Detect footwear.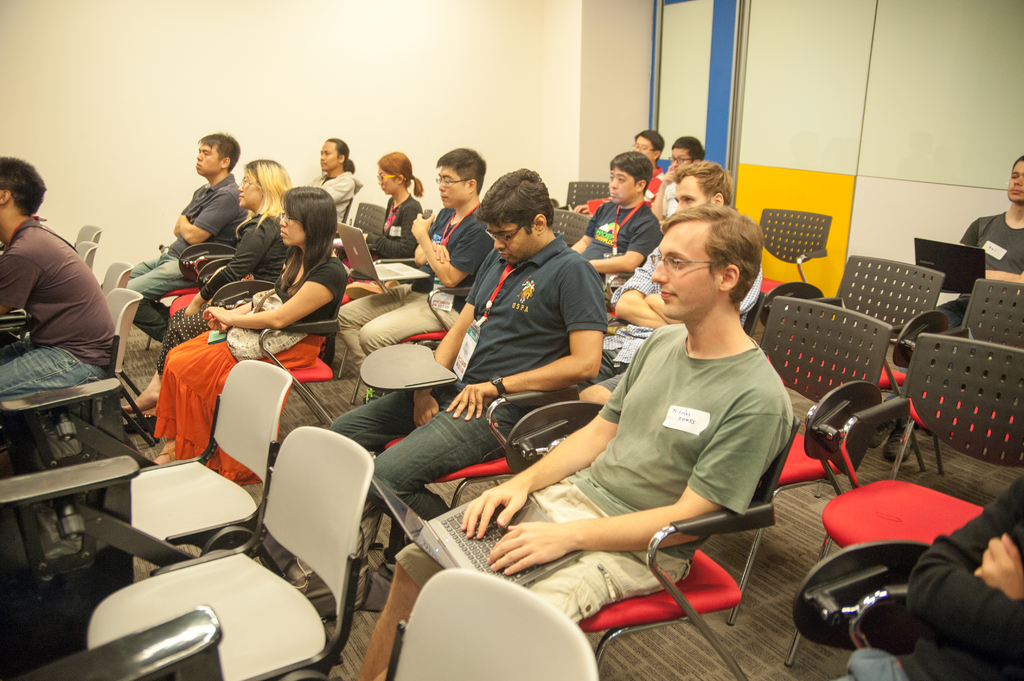
Detected at 874:419:922:470.
